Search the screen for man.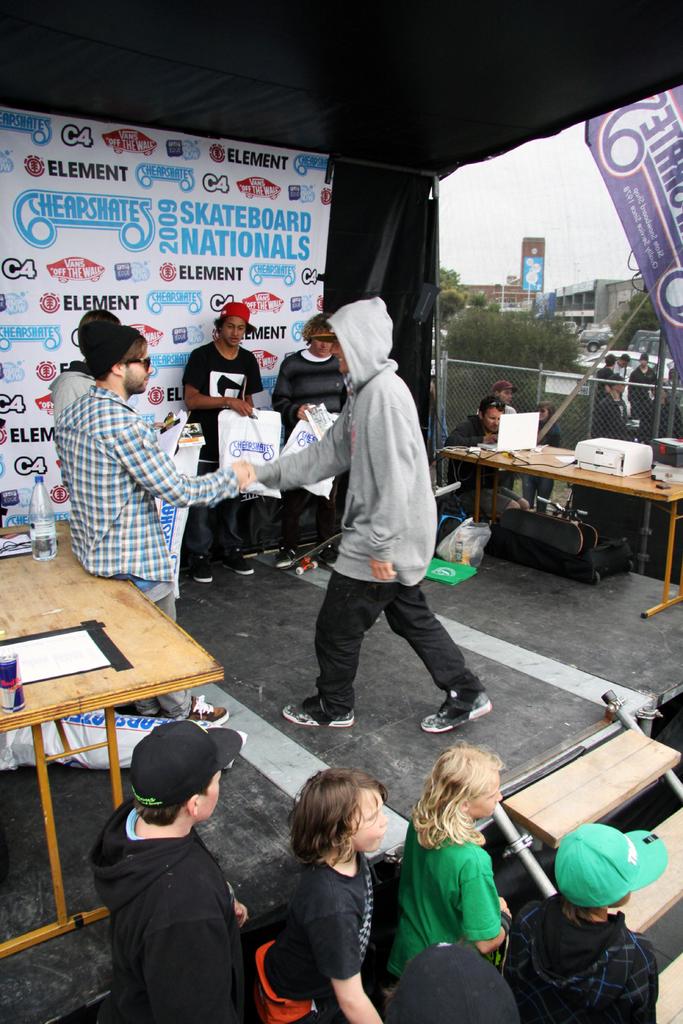
Found at BBox(287, 310, 368, 605).
